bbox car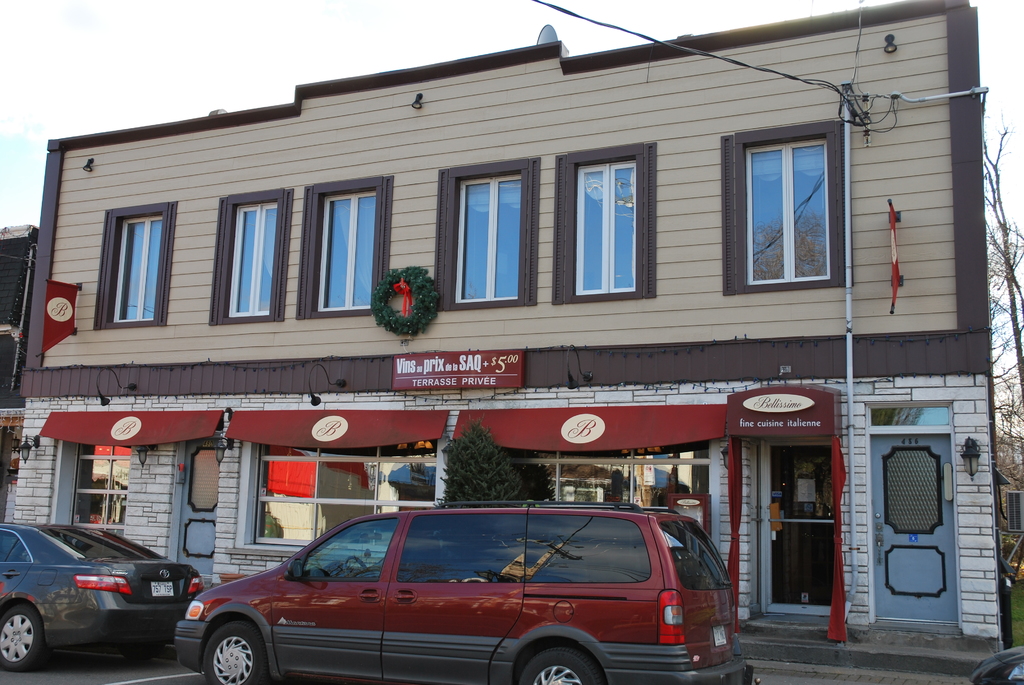
[x1=177, y1=501, x2=755, y2=684]
